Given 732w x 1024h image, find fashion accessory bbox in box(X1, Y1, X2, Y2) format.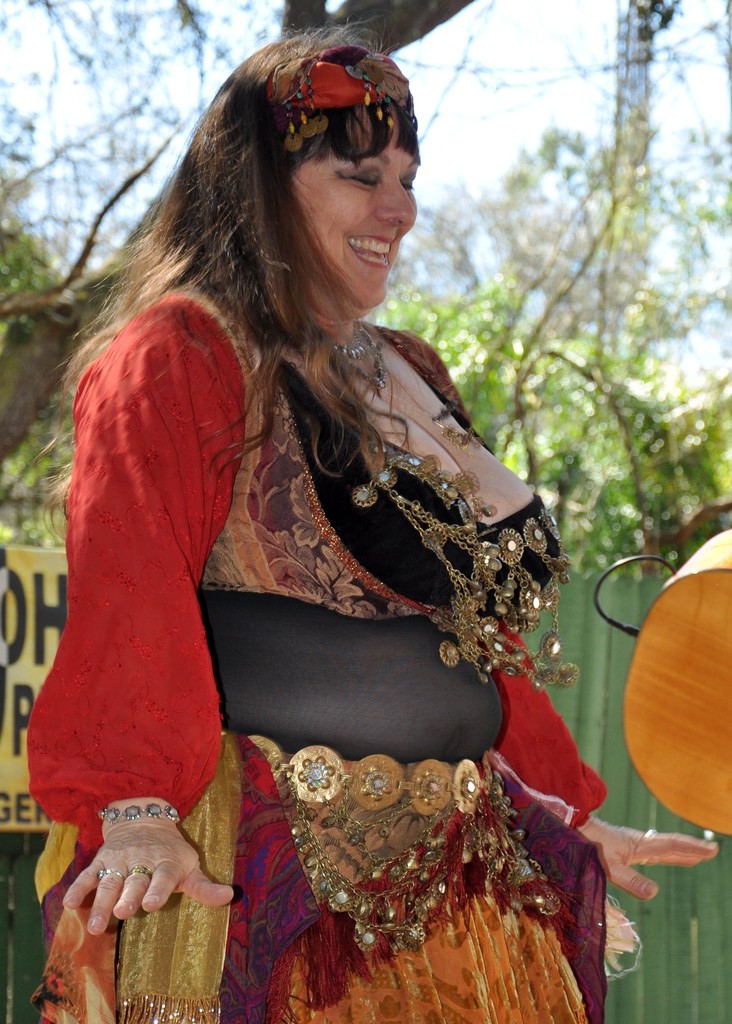
box(94, 863, 122, 881).
